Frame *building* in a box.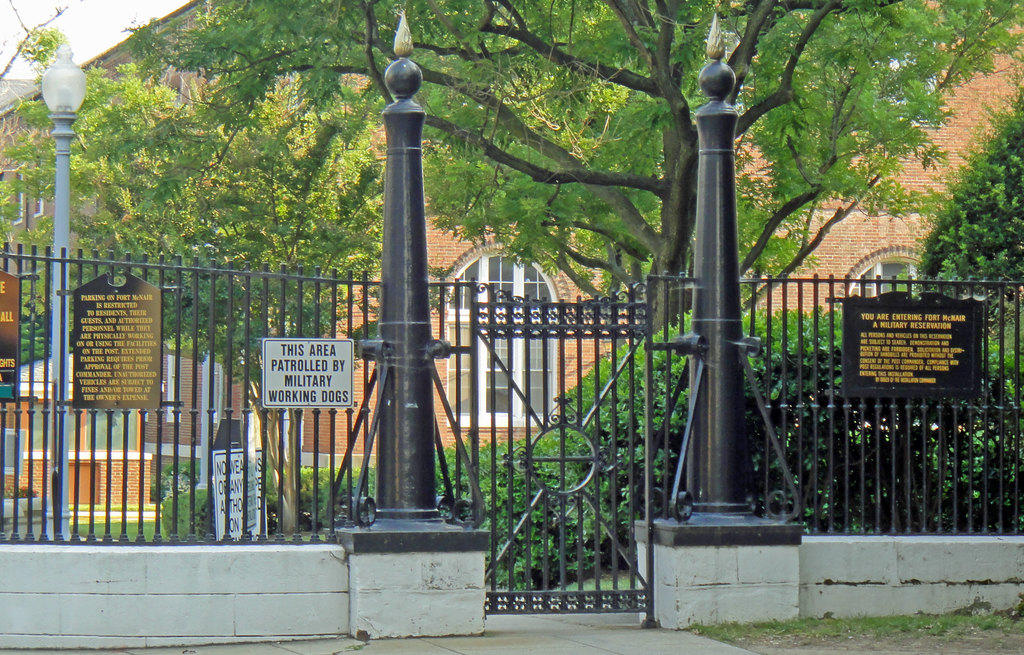
[left=0, top=0, right=1023, bottom=508].
